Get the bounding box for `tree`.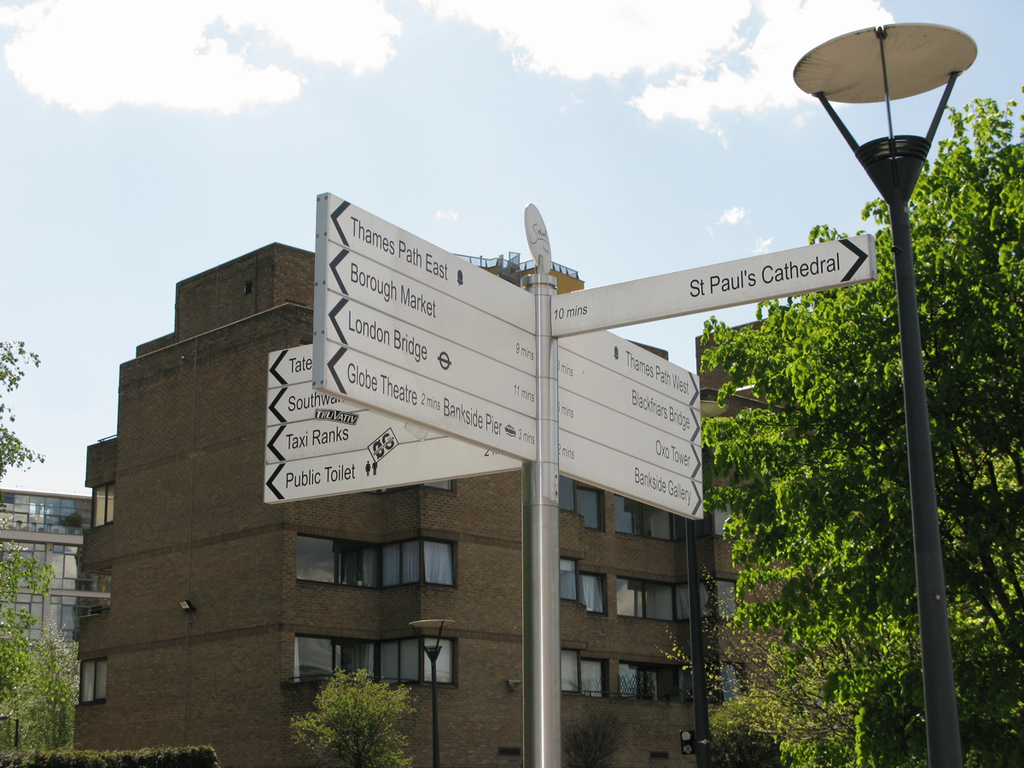
0/340/81/755.
